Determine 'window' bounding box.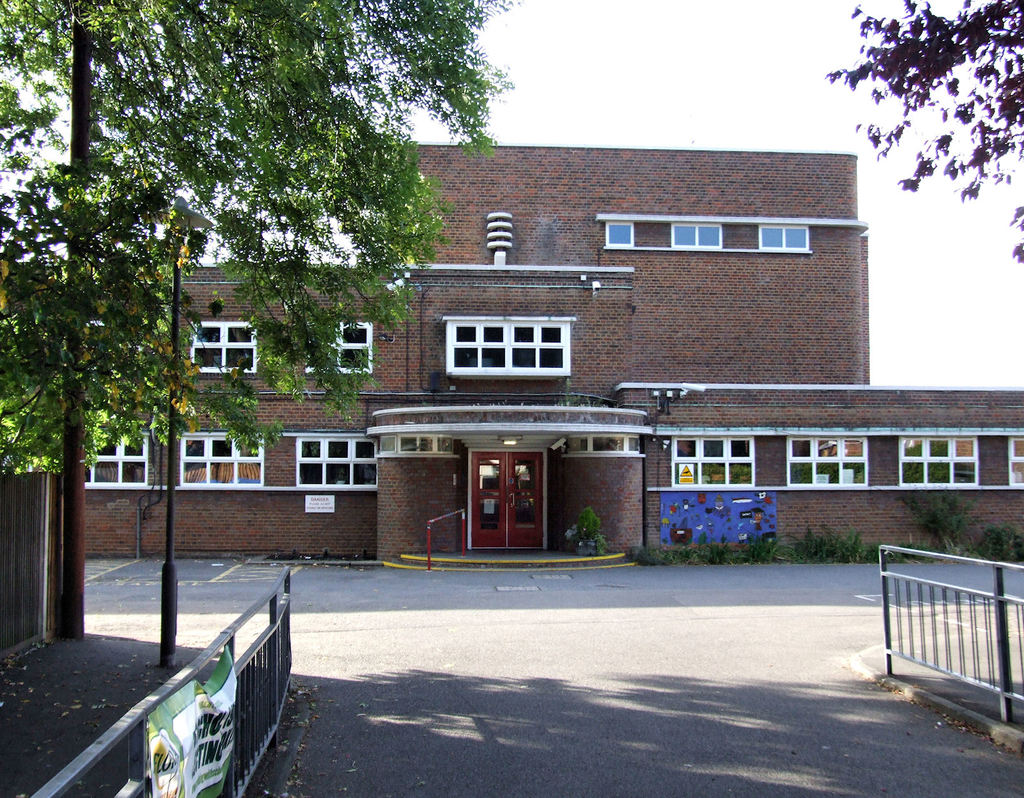
Determined: locate(296, 433, 380, 489).
